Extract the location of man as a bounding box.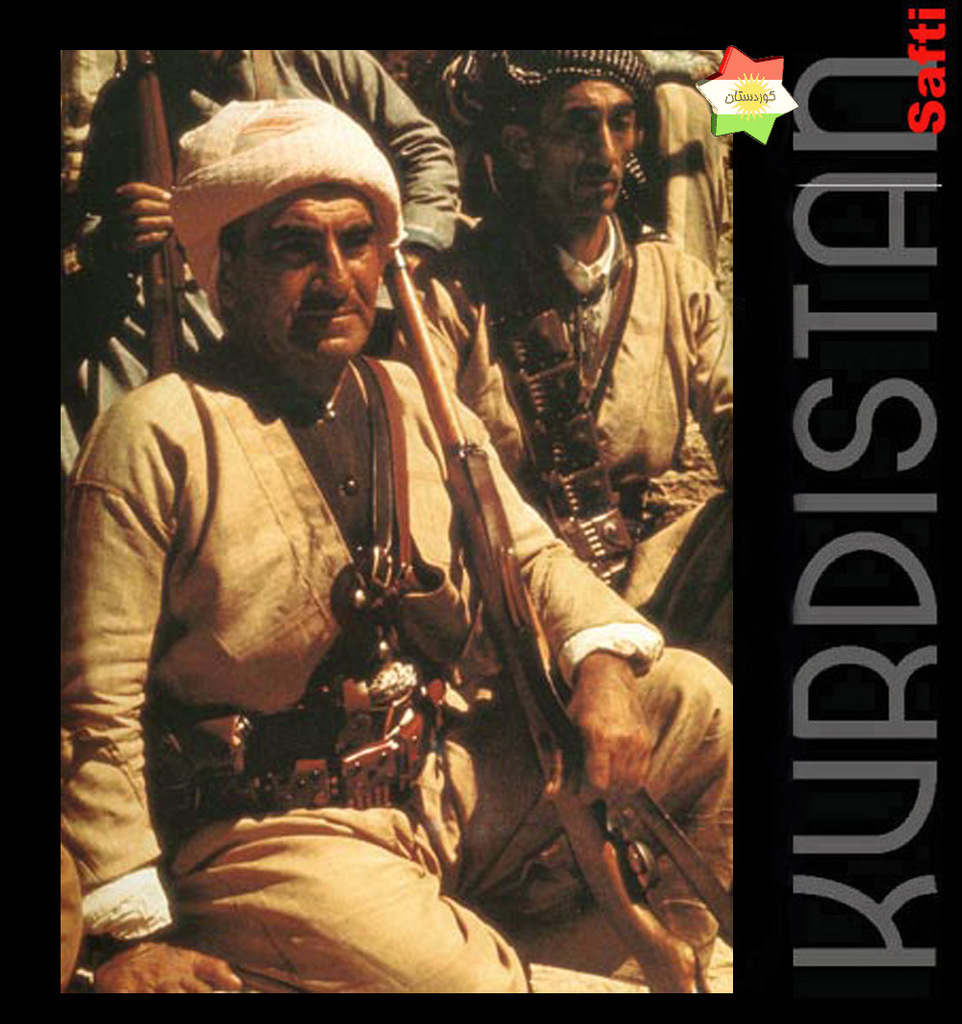
bbox(53, 40, 457, 503).
